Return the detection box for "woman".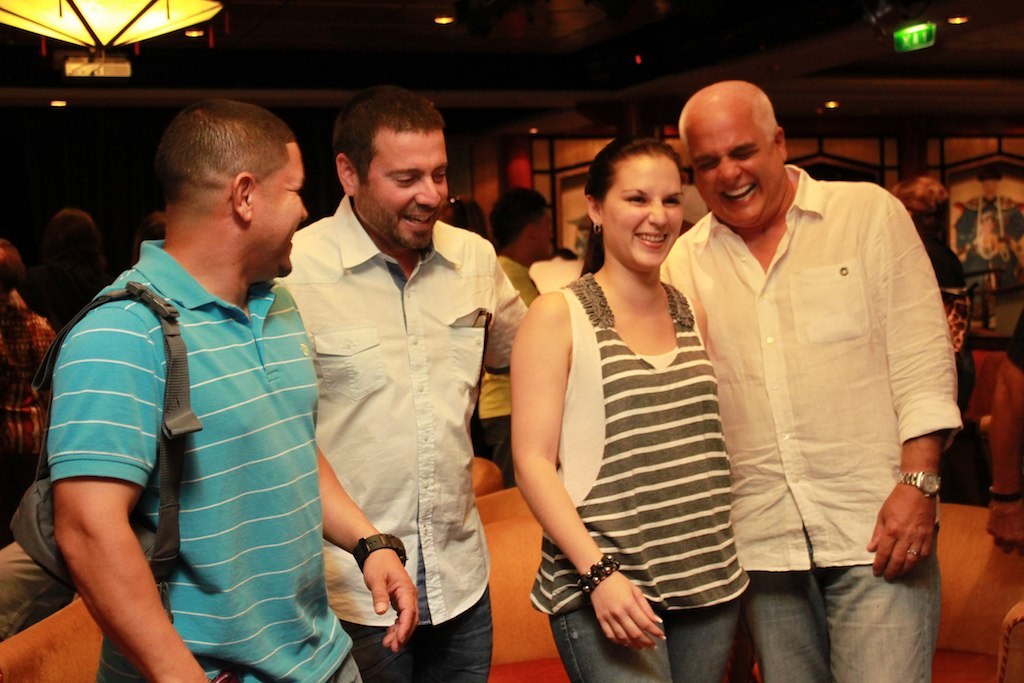
{"left": 440, "top": 199, "right": 488, "bottom": 244}.
